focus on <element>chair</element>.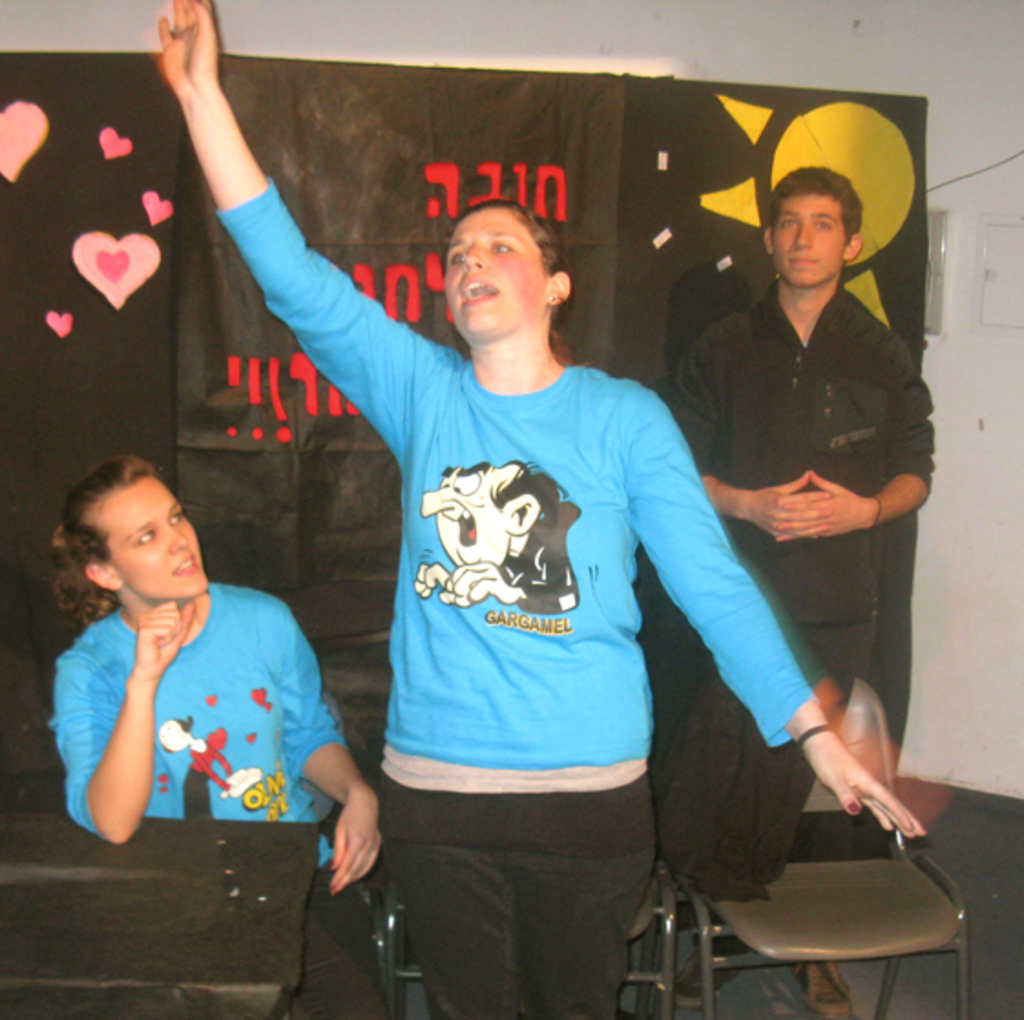
Focused at bbox(58, 681, 392, 1018).
